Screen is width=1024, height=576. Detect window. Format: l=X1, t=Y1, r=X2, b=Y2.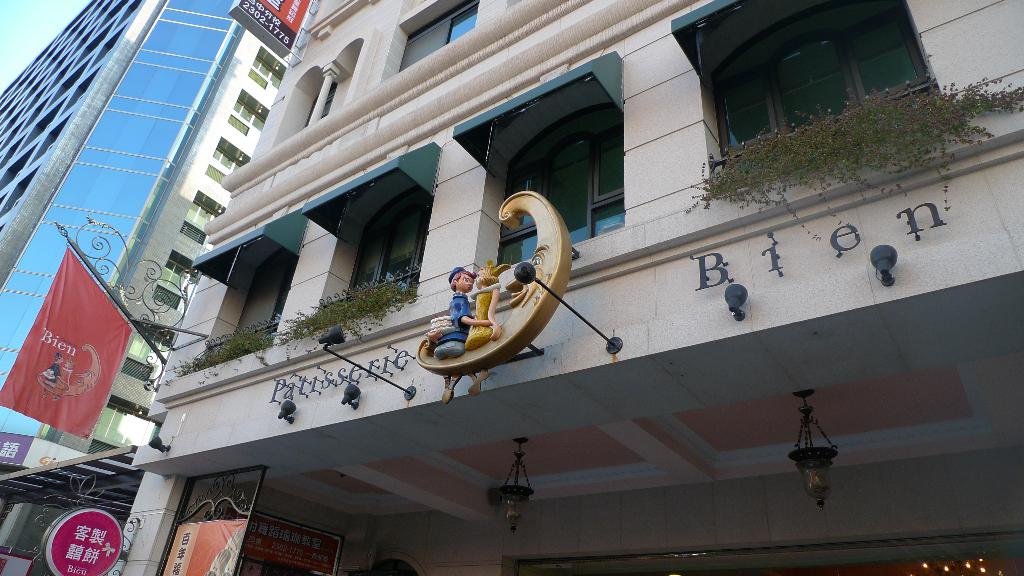
l=718, t=12, r=954, b=113.
